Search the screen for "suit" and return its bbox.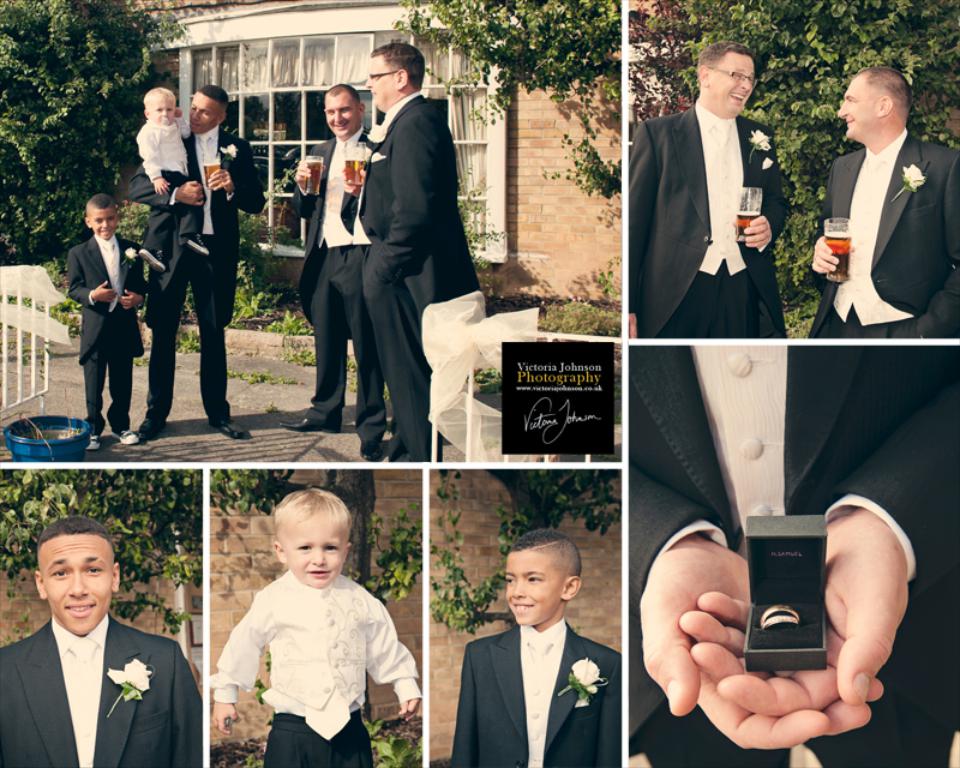
Found: 71:230:150:427.
